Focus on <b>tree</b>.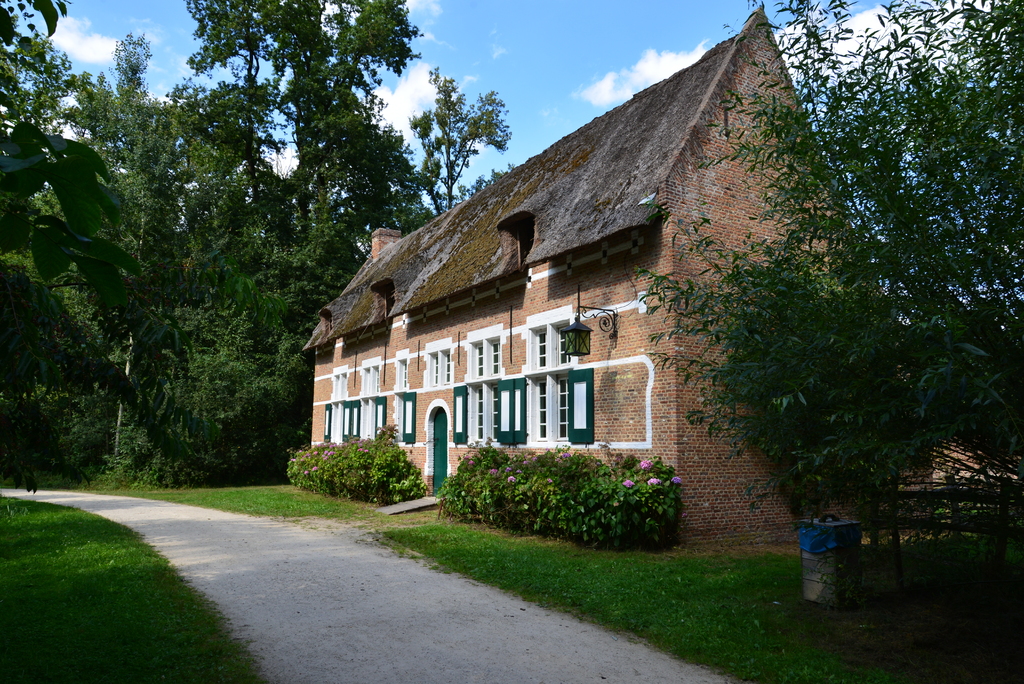
Focused at {"x1": 696, "y1": 28, "x2": 996, "y2": 580}.
